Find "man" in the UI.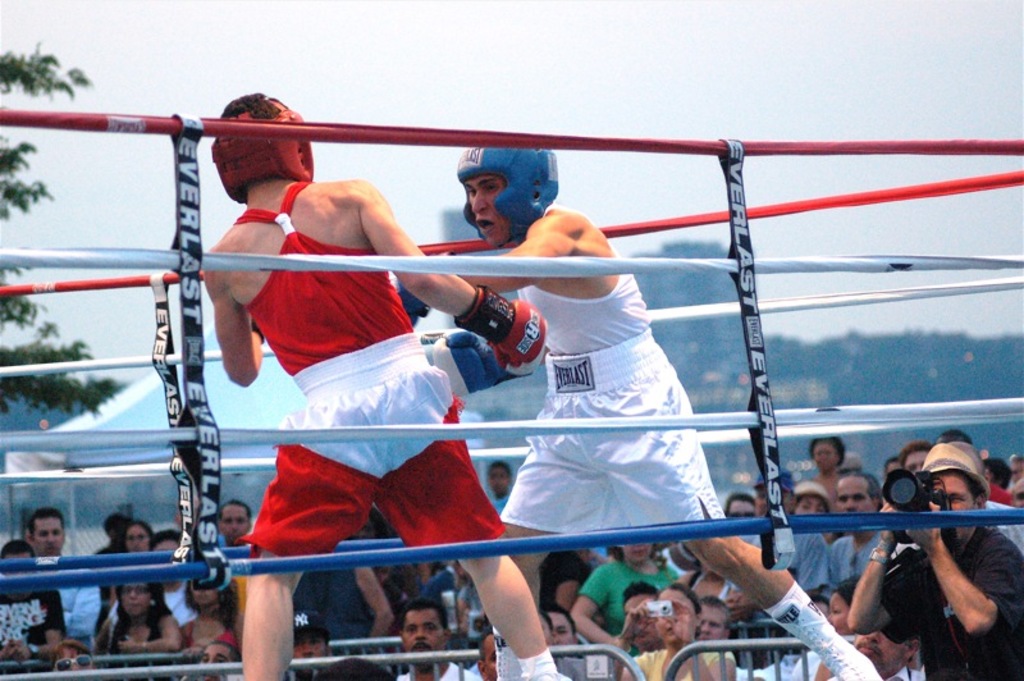
UI element at 620/585/668/653.
